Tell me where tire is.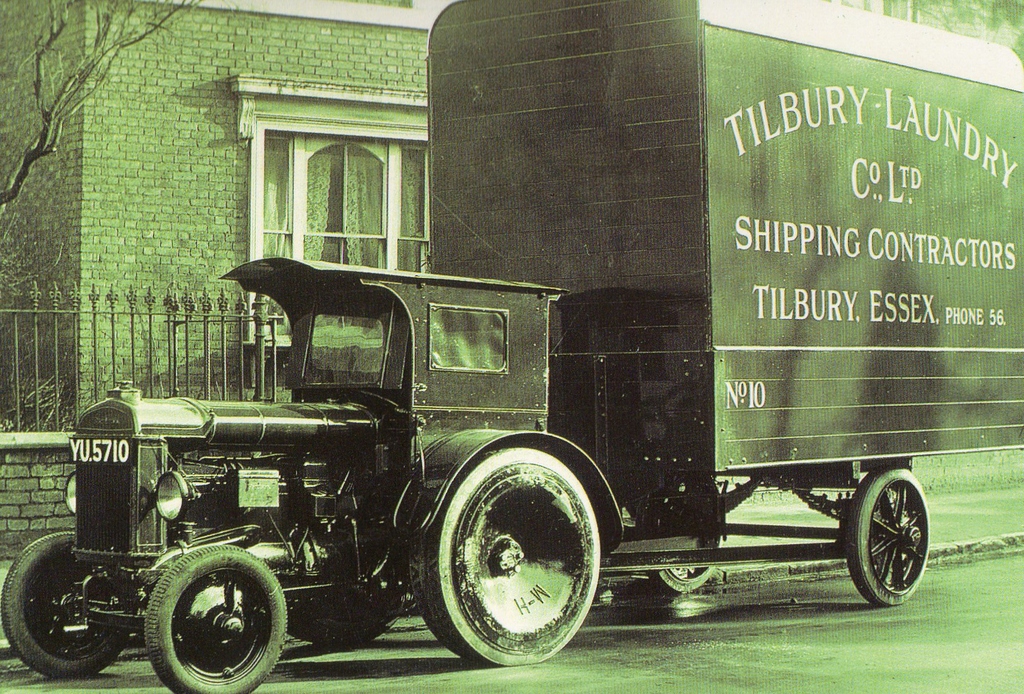
tire is at pyautogui.locateOnScreen(844, 462, 934, 610).
